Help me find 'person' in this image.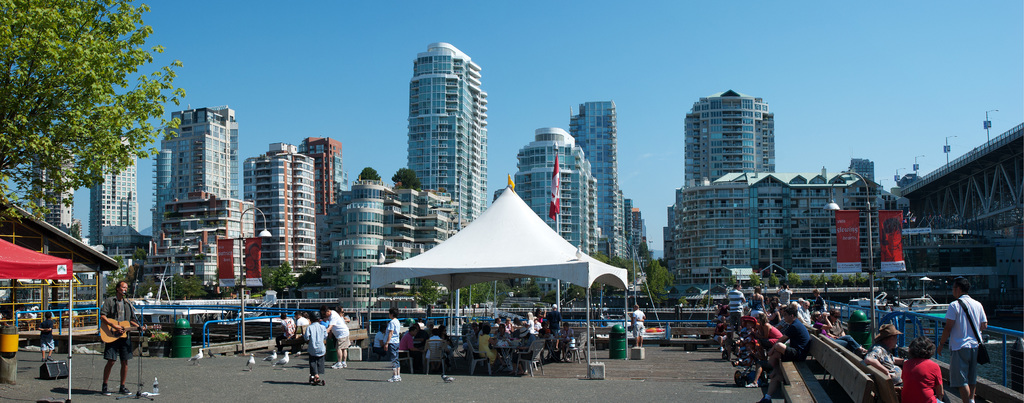
Found it: left=36, top=311, right=52, bottom=368.
